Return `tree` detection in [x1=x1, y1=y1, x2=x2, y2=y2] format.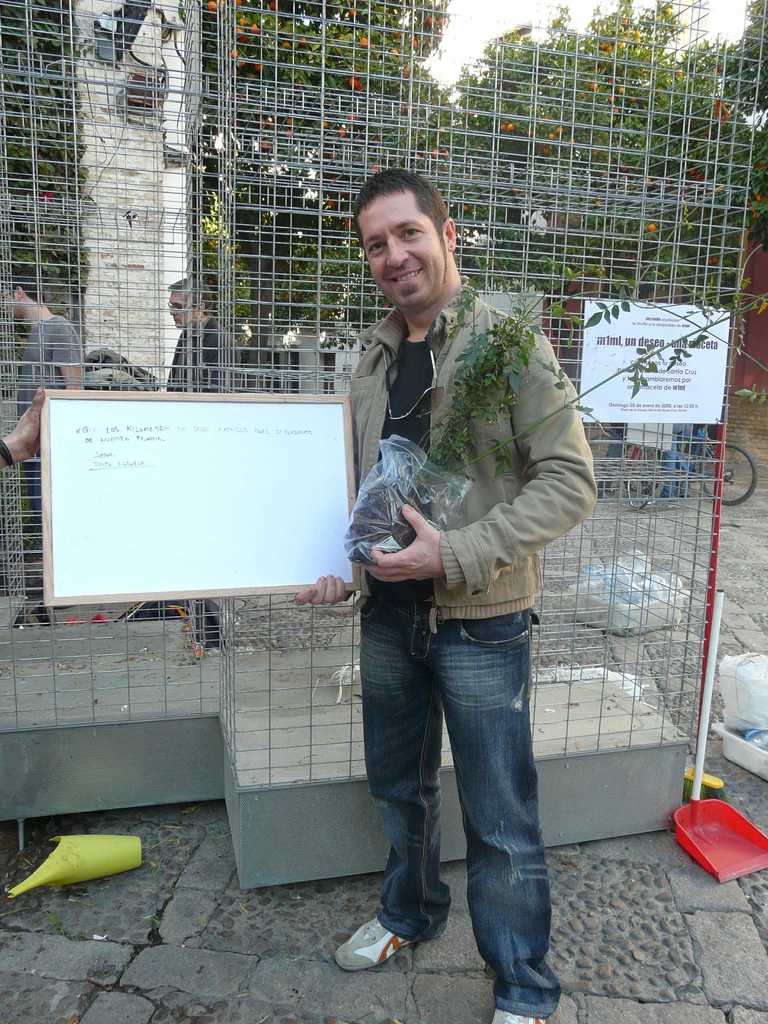
[x1=460, y1=0, x2=767, y2=302].
